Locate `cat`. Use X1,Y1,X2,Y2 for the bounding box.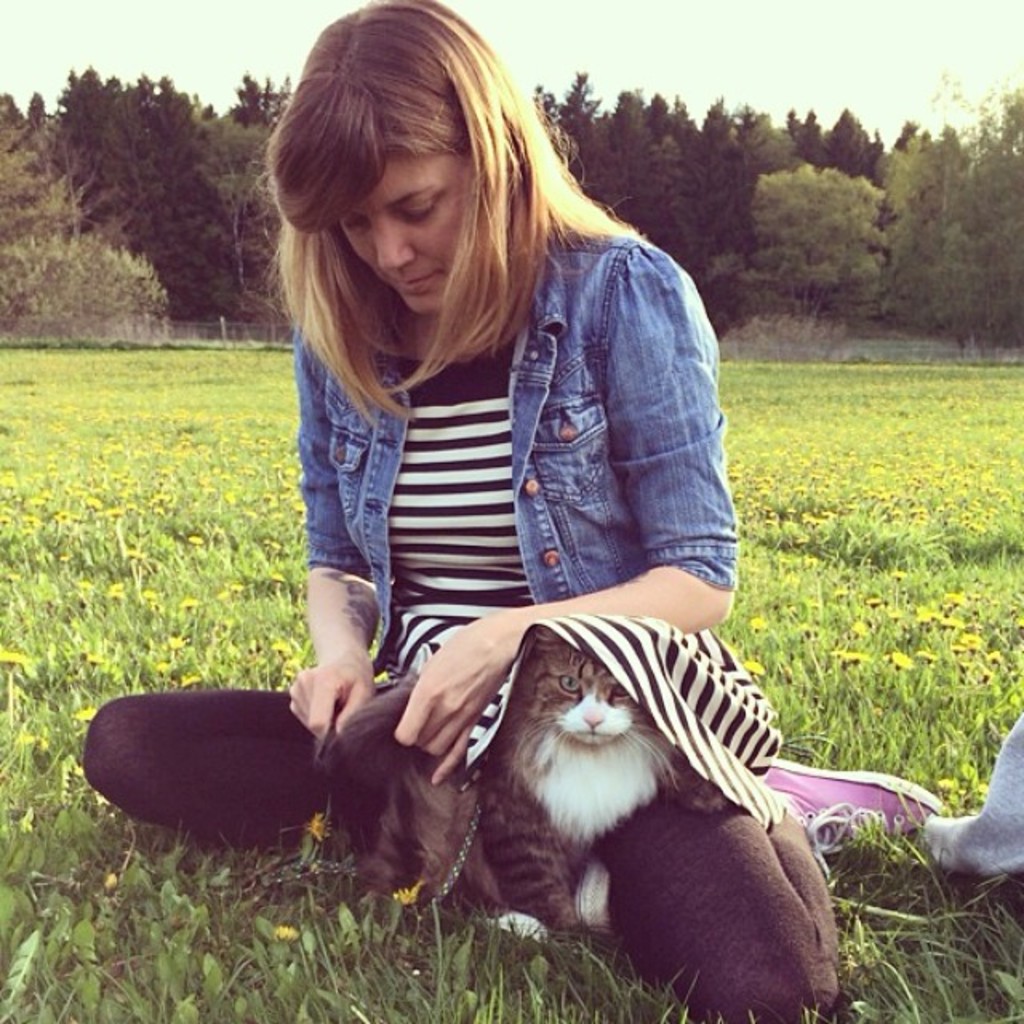
296,616,733,966.
